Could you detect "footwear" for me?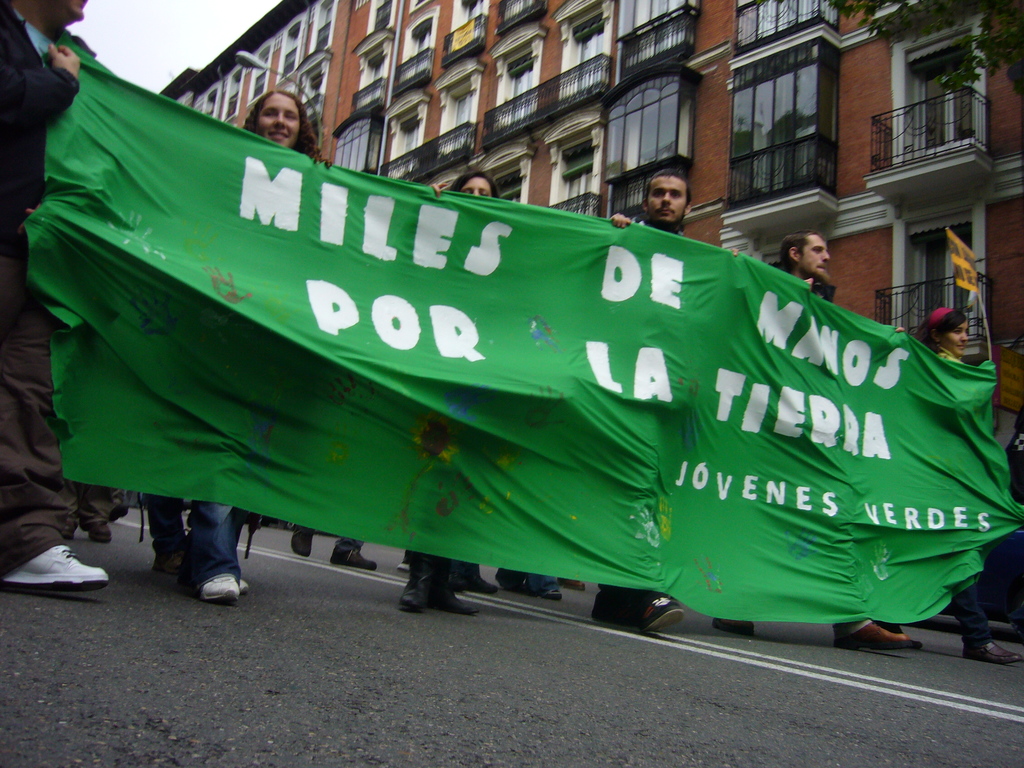
Detection result: 154/557/182/573.
